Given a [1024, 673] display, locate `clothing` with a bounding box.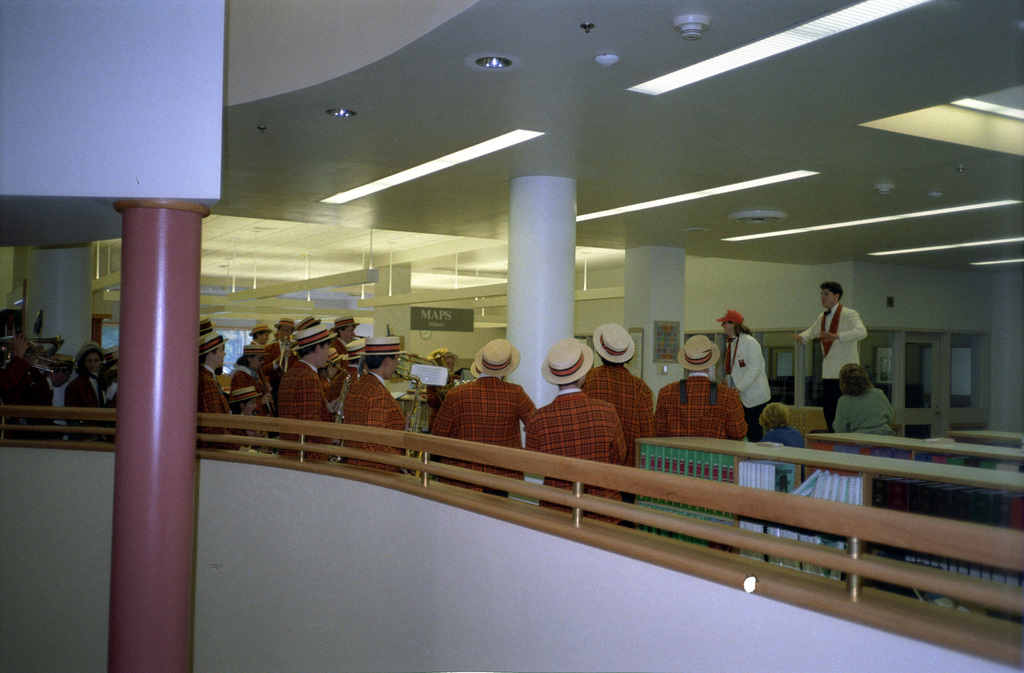
Located: BBox(201, 321, 226, 351).
